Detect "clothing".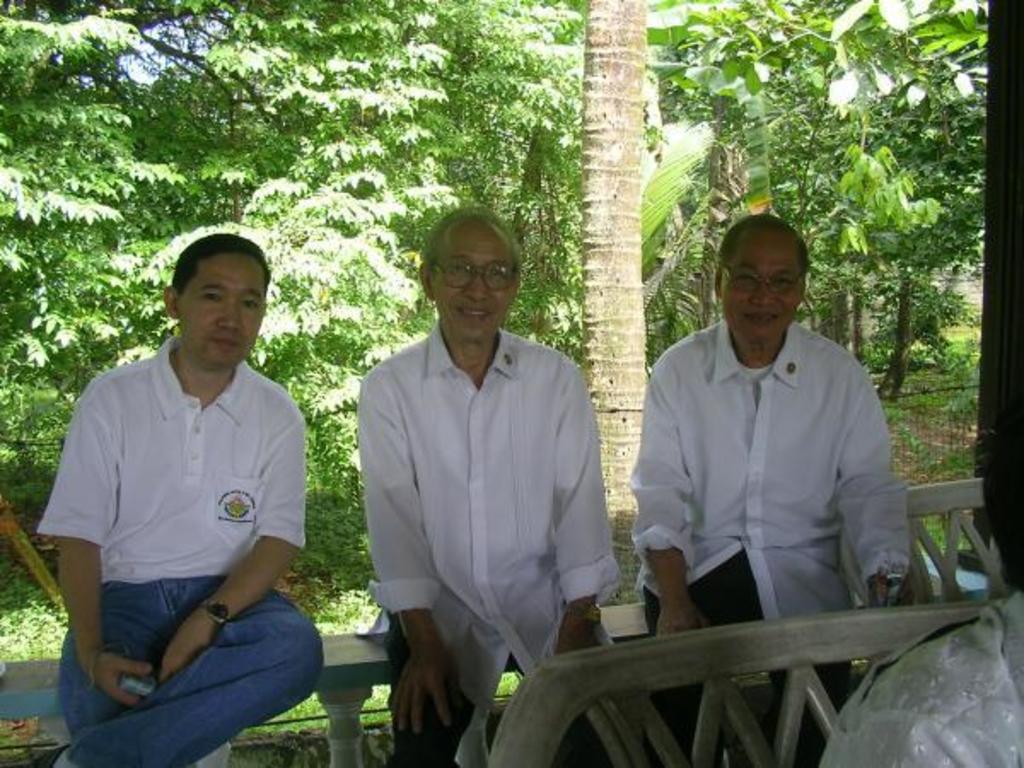
Detected at detection(348, 317, 620, 766).
